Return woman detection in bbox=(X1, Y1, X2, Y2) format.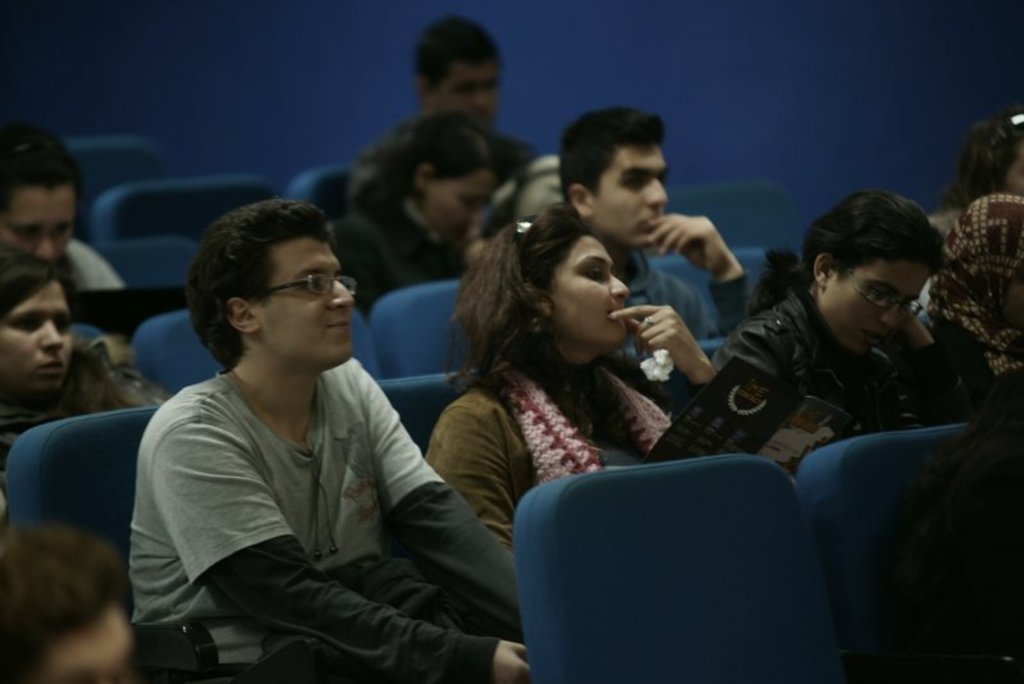
bbox=(0, 246, 148, 461).
